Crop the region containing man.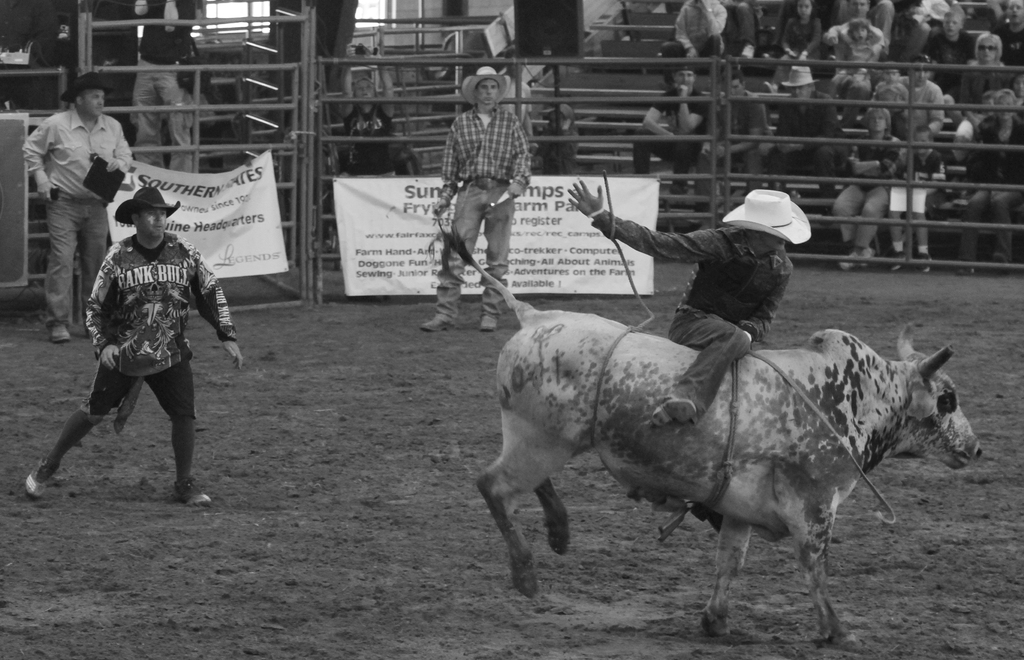
Crop region: bbox=(26, 75, 136, 353).
